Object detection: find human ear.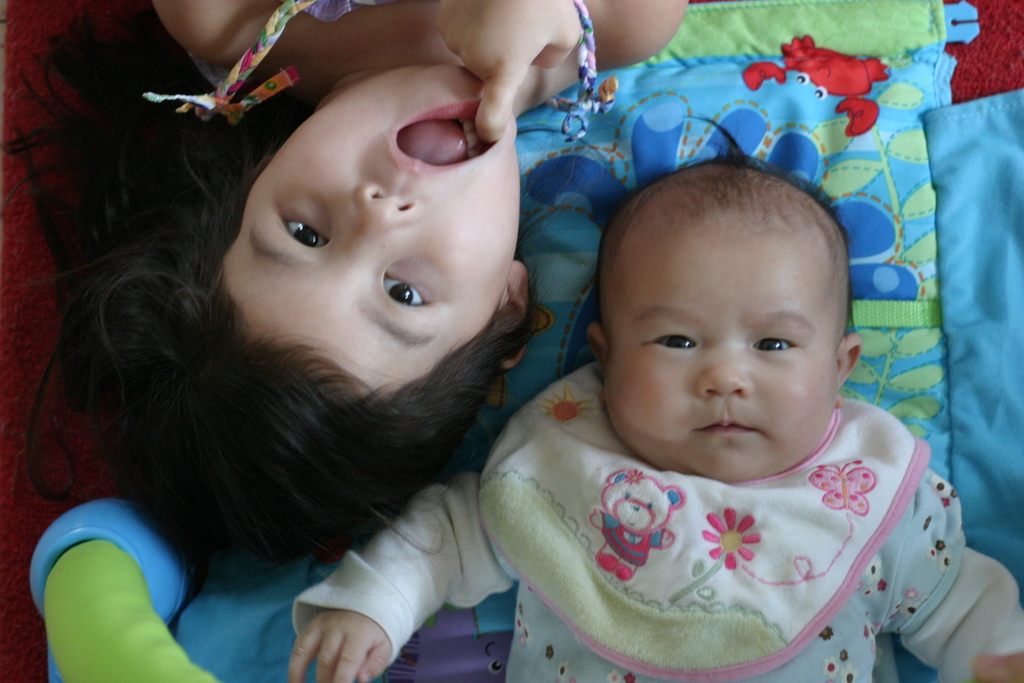
region(248, 149, 278, 185).
